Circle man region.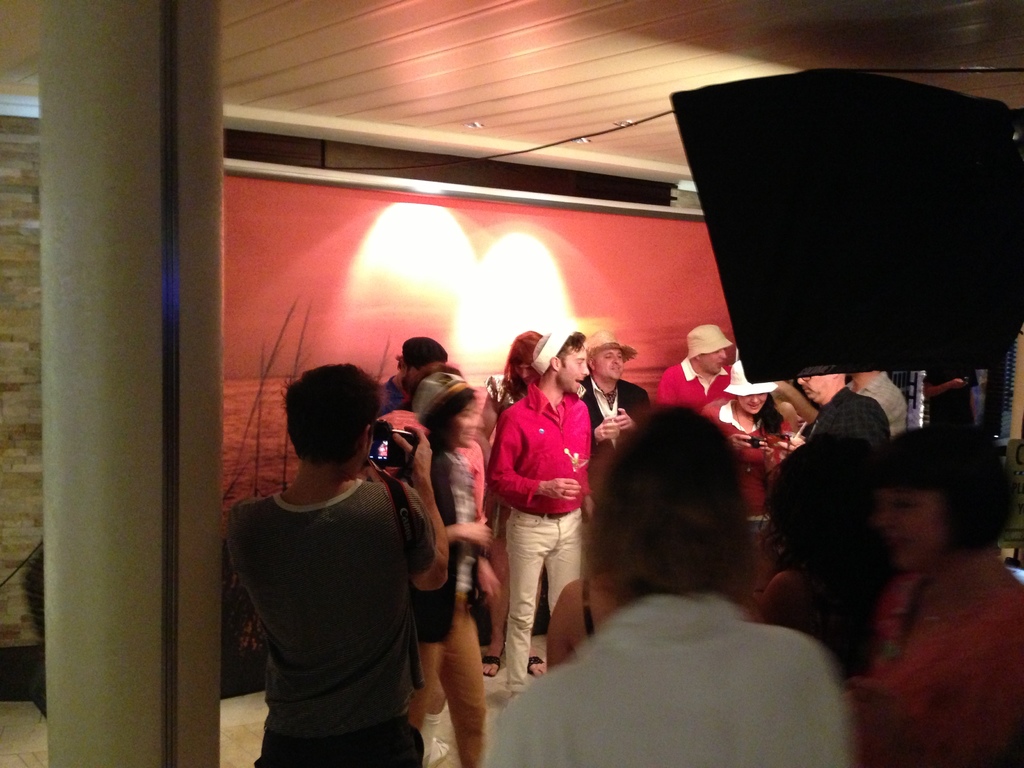
Region: [x1=212, y1=354, x2=482, y2=755].
